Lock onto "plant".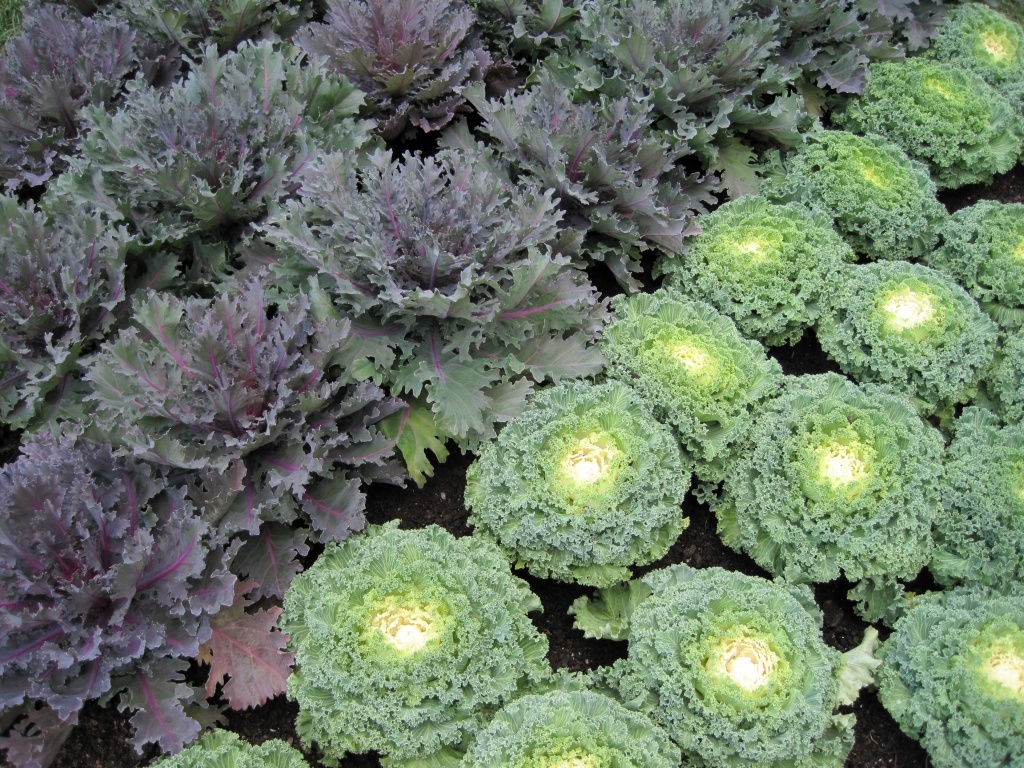
Locked: (615,559,855,767).
